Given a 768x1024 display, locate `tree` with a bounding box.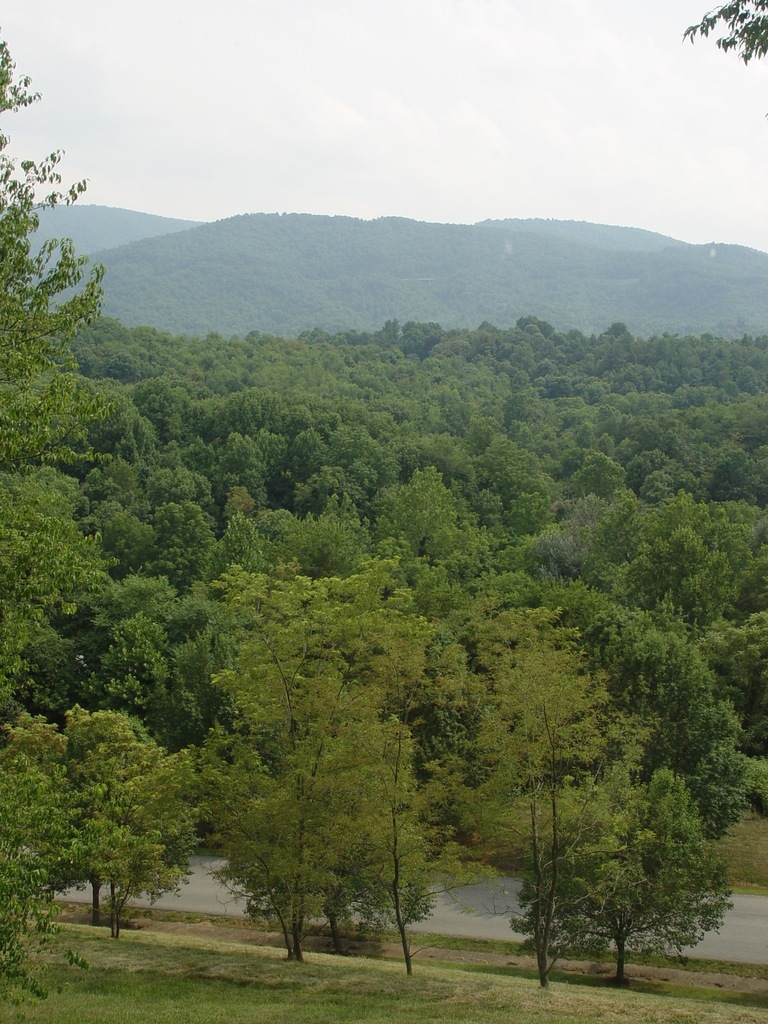
Located: <box>37,666,195,932</box>.
